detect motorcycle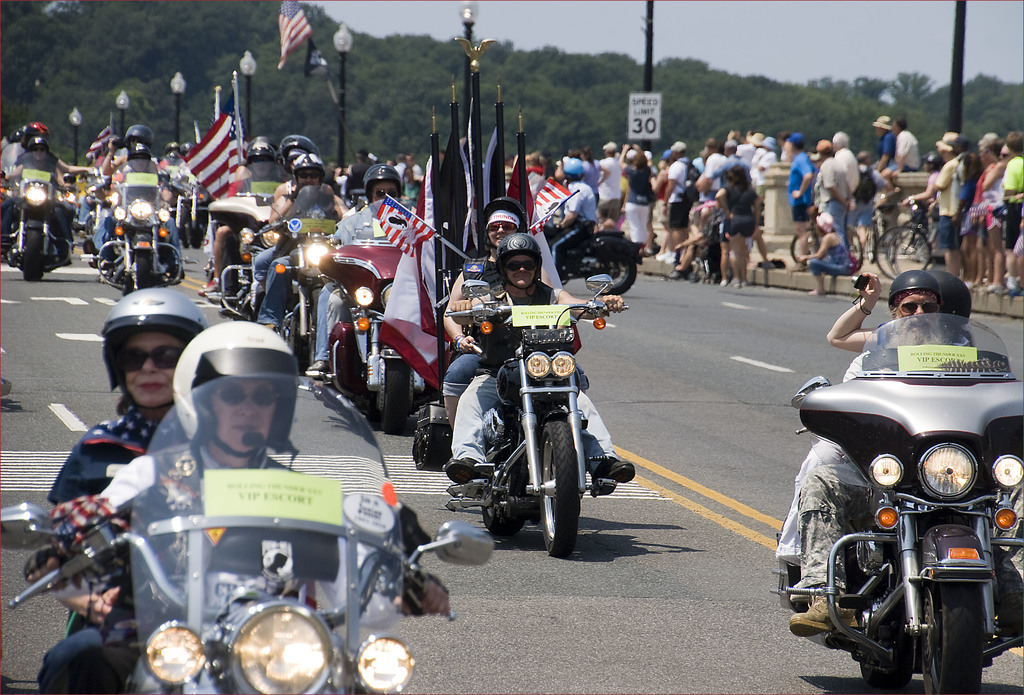
[left=0, top=149, right=79, bottom=288]
